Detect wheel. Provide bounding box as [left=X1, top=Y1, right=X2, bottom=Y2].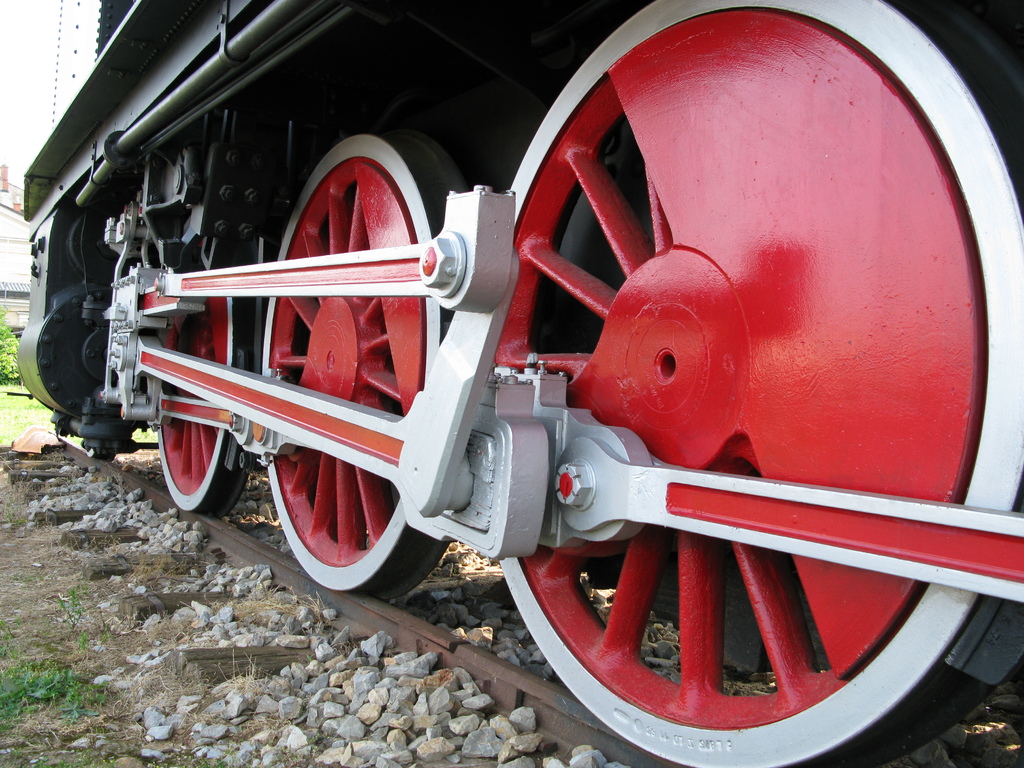
[left=509, top=0, right=1023, bottom=767].
